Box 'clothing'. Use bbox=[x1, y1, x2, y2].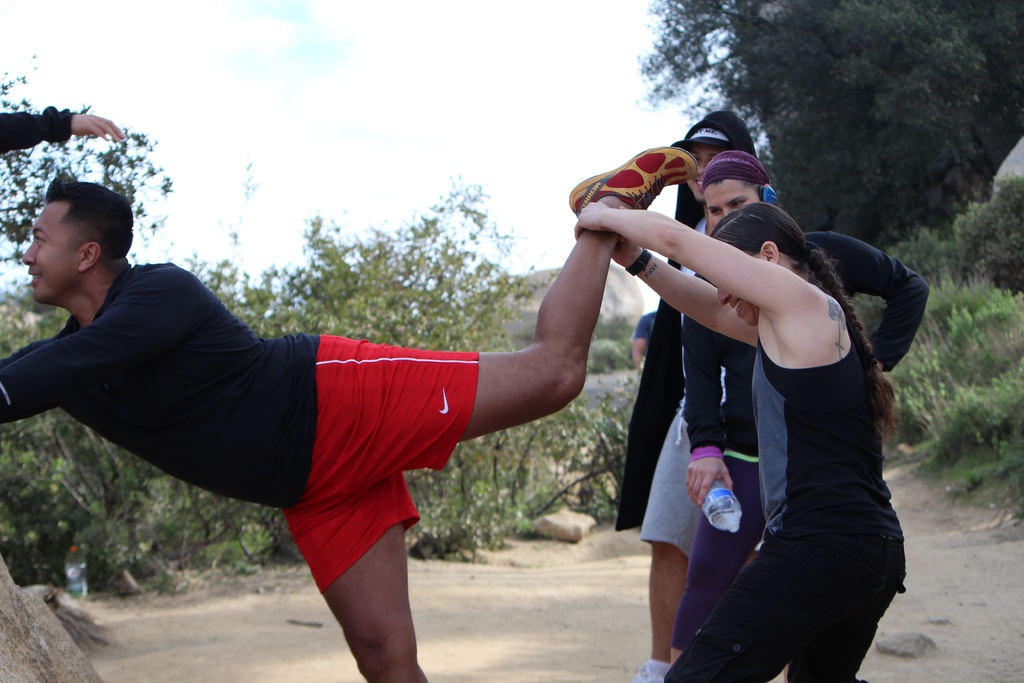
bbox=[657, 305, 908, 682].
